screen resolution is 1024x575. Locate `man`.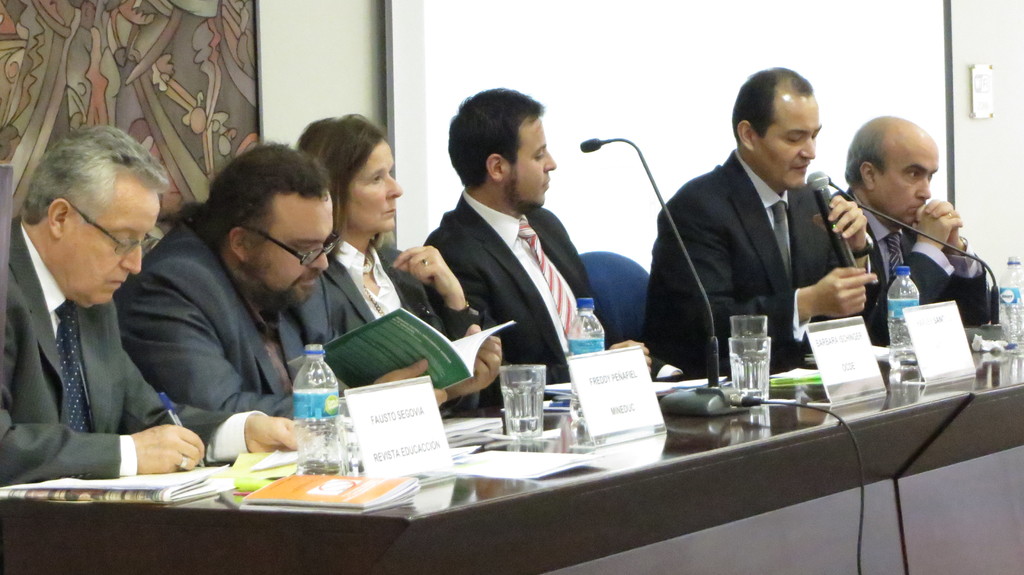
bbox=(842, 114, 990, 343).
